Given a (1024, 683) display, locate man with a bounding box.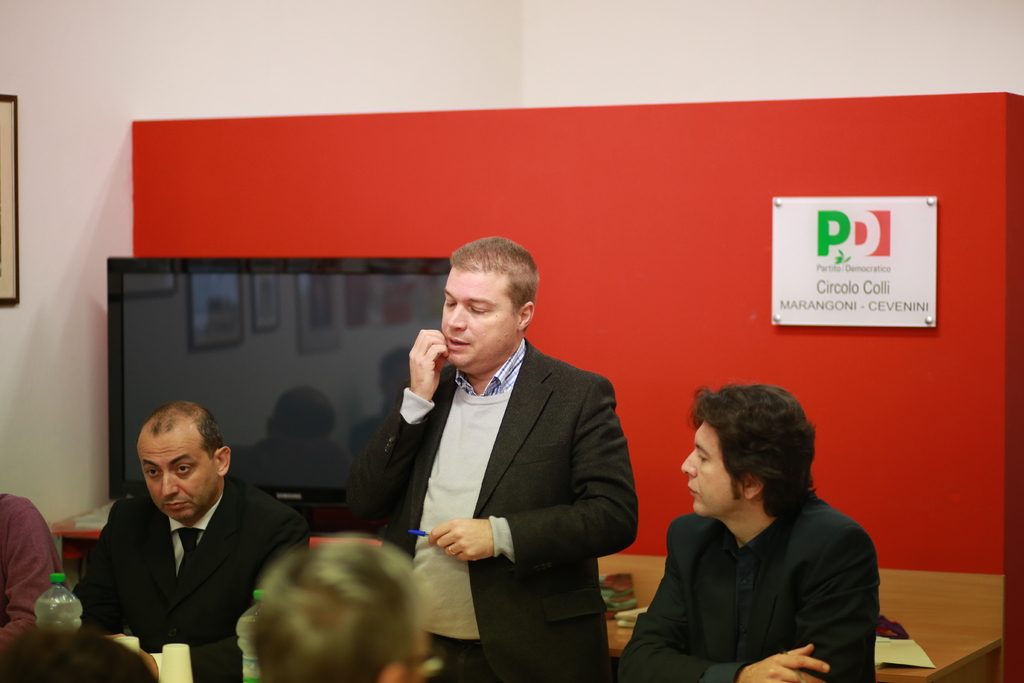
Located: (left=621, top=383, right=884, bottom=682).
